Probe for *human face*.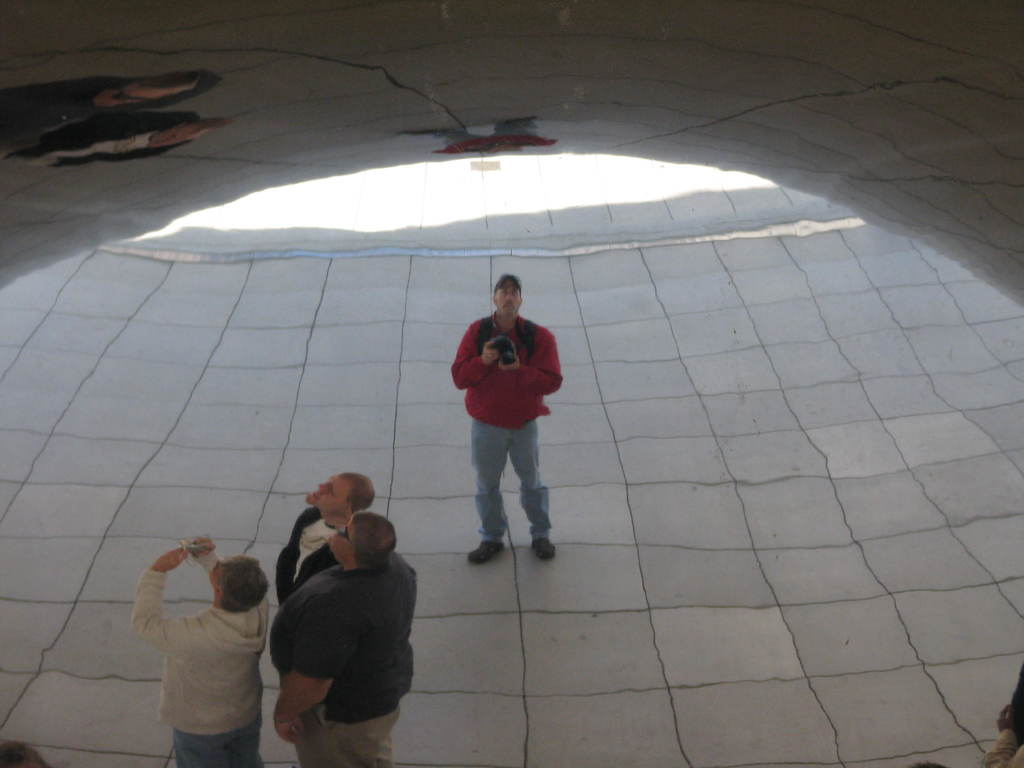
Probe result: region(317, 508, 356, 553).
